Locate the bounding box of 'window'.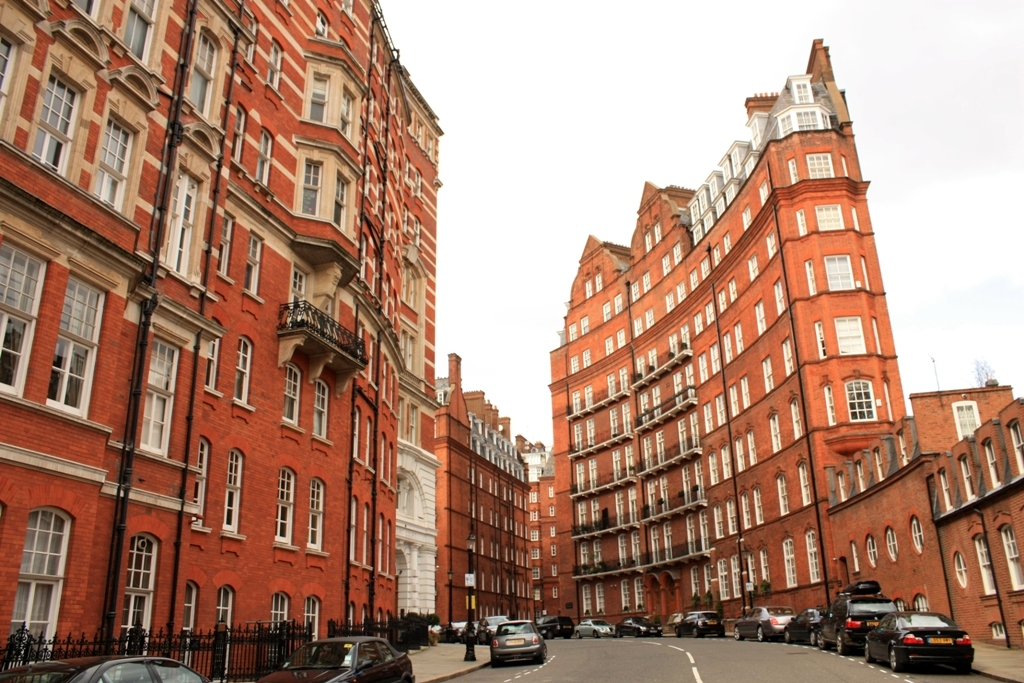
Bounding box: <region>981, 435, 1001, 489</region>.
